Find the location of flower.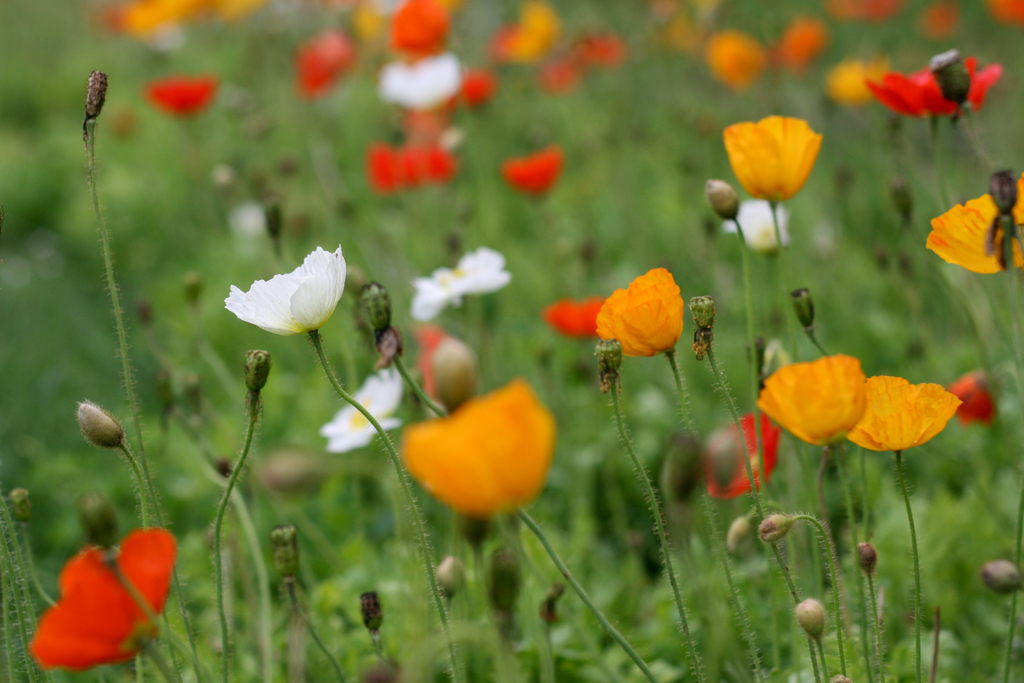
Location: 400:414:552:507.
